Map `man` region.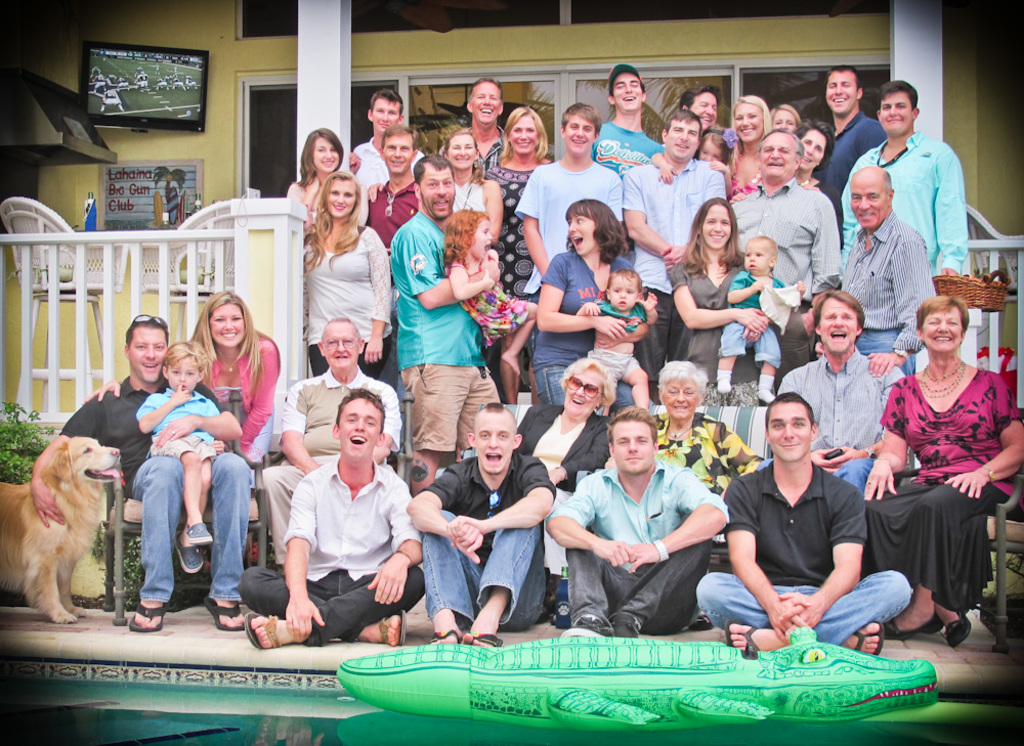
Mapped to [x1=726, y1=124, x2=850, y2=389].
